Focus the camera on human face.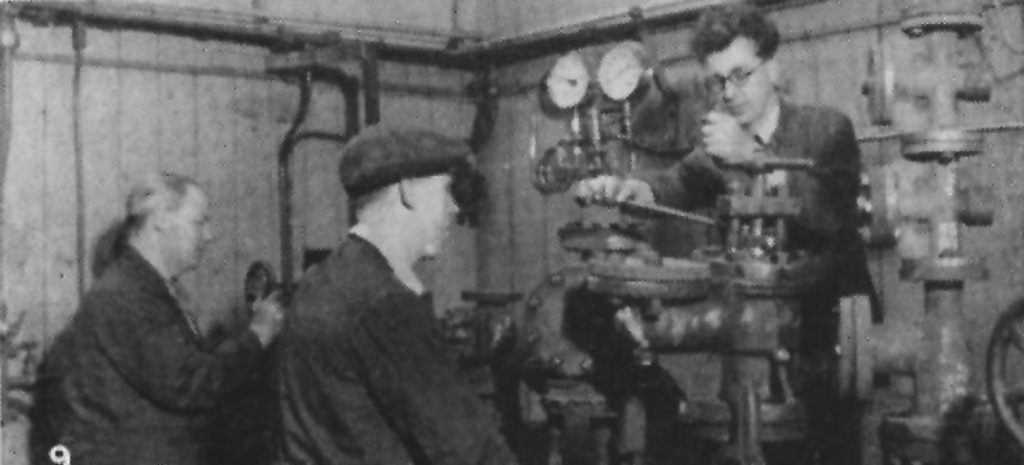
Focus region: (x1=416, y1=173, x2=462, y2=258).
